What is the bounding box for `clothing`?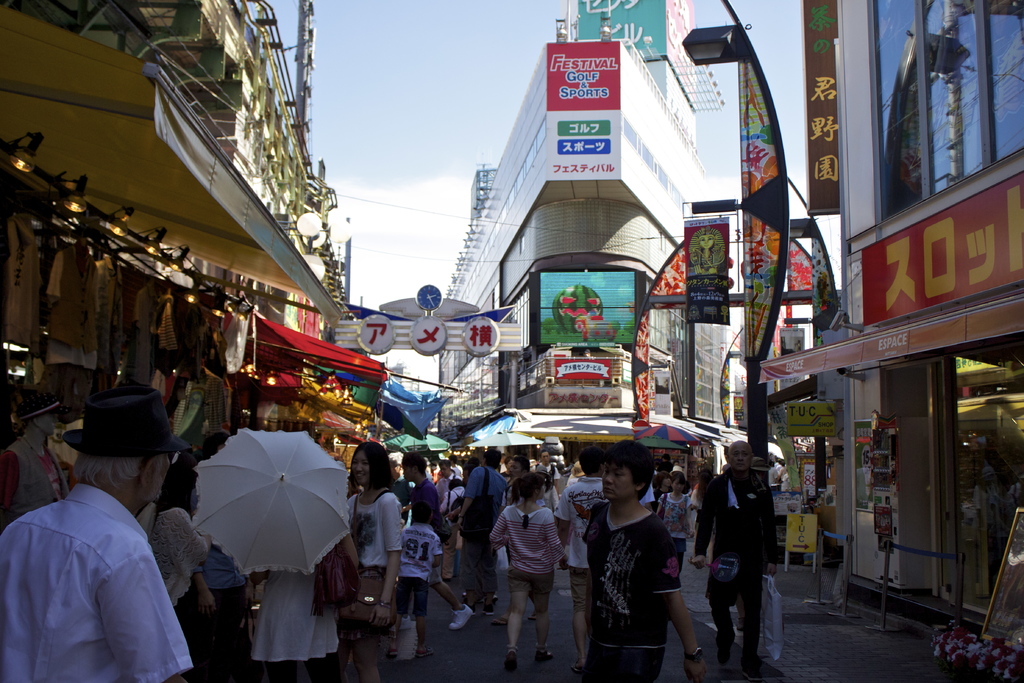
[397,527,446,630].
